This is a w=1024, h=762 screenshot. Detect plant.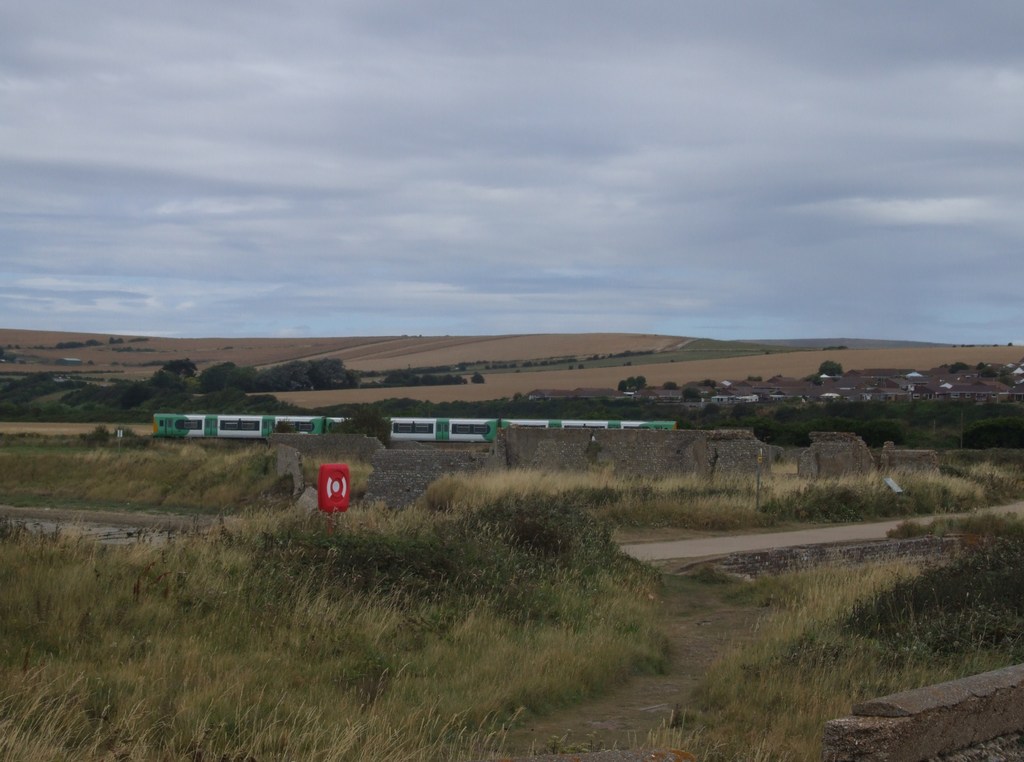
<region>100, 324, 130, 344</region>.
